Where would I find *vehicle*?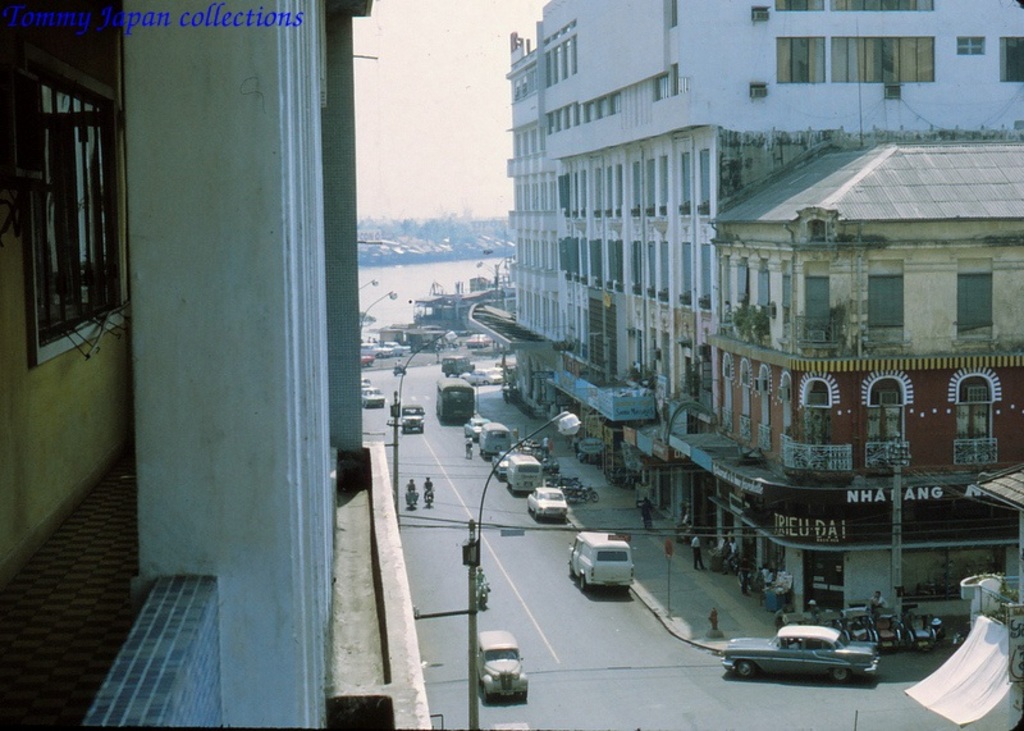
At 733 625 904 695.
